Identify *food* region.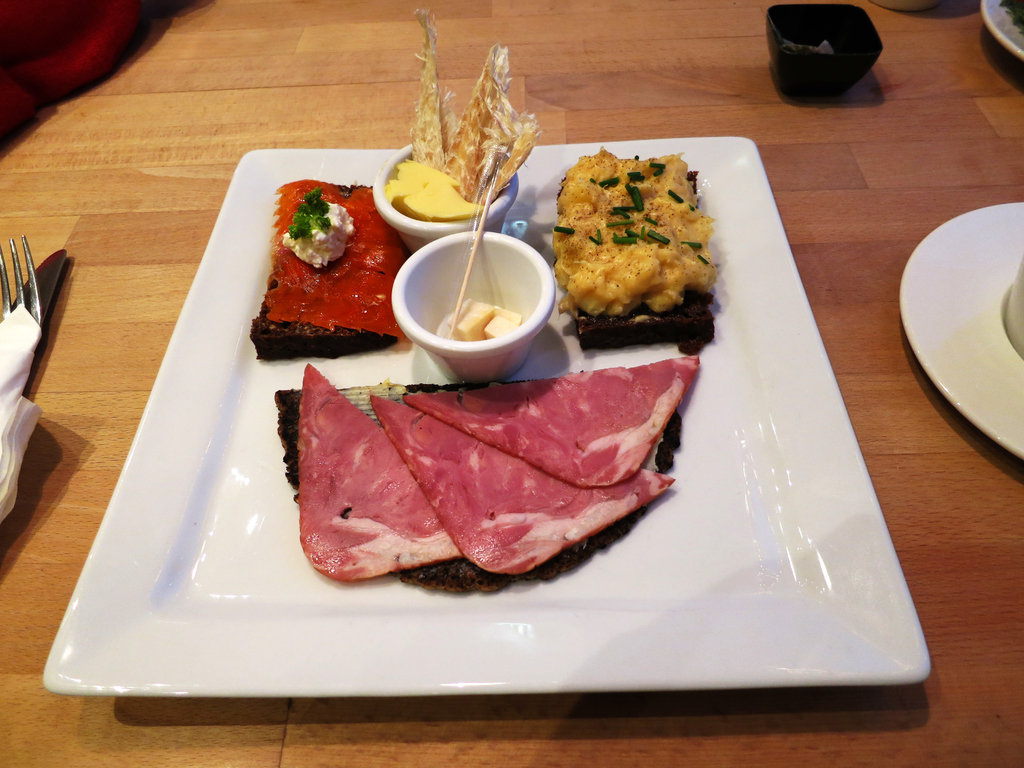
Region: BBox(449, 294, 521, 341).
